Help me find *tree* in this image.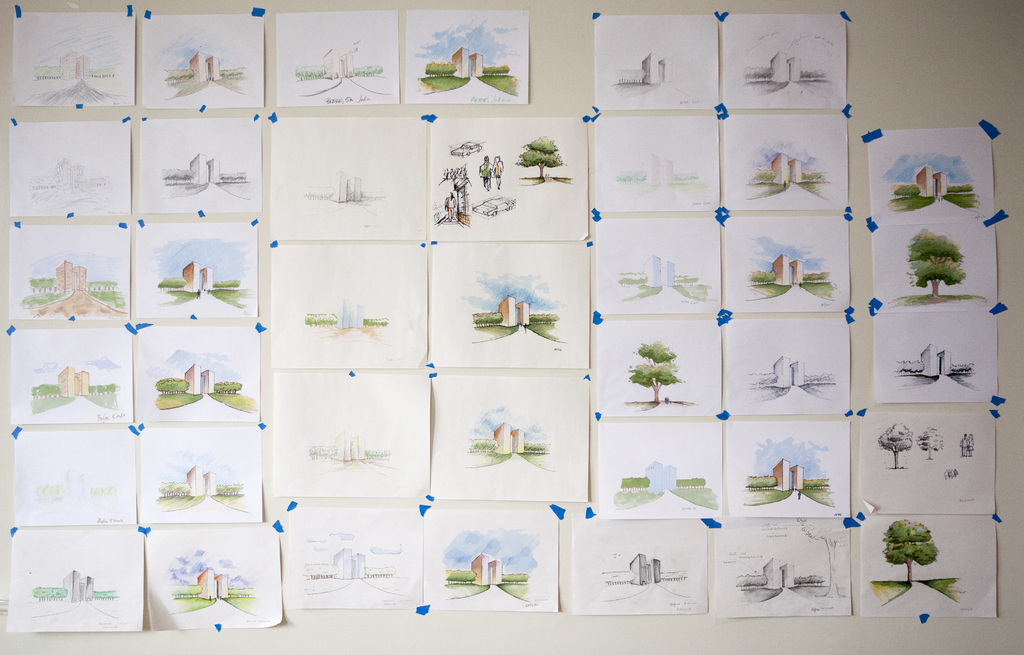
Found it: 513,134,564,183.
